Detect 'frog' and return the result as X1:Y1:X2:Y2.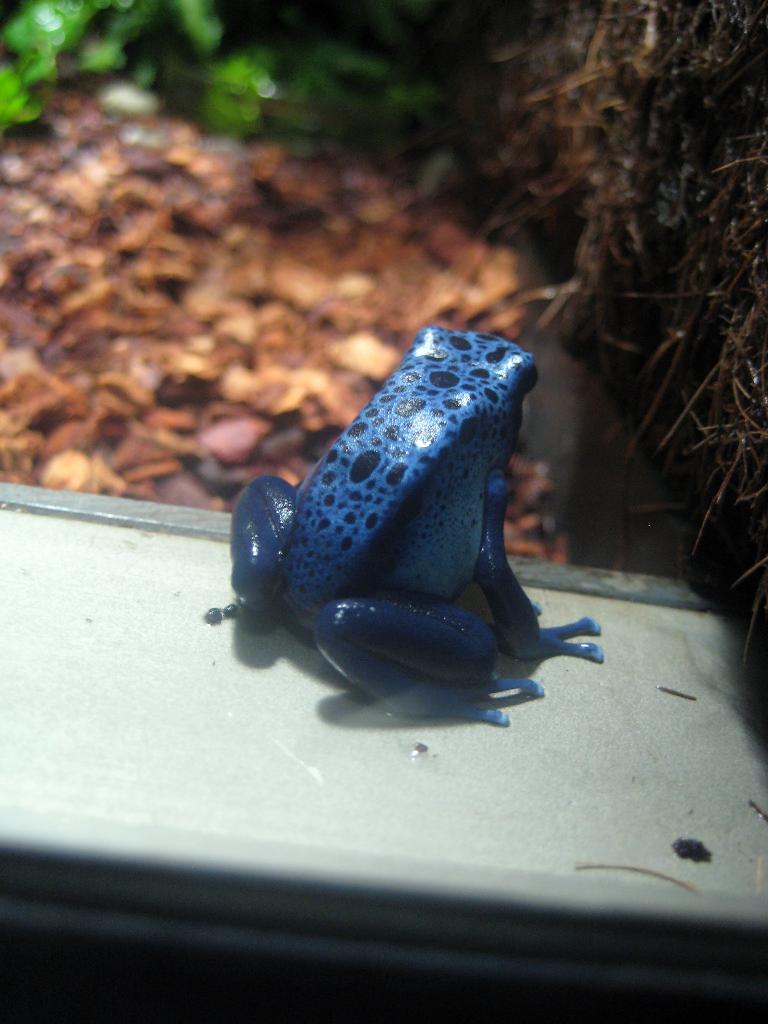
228:325:606:724.
